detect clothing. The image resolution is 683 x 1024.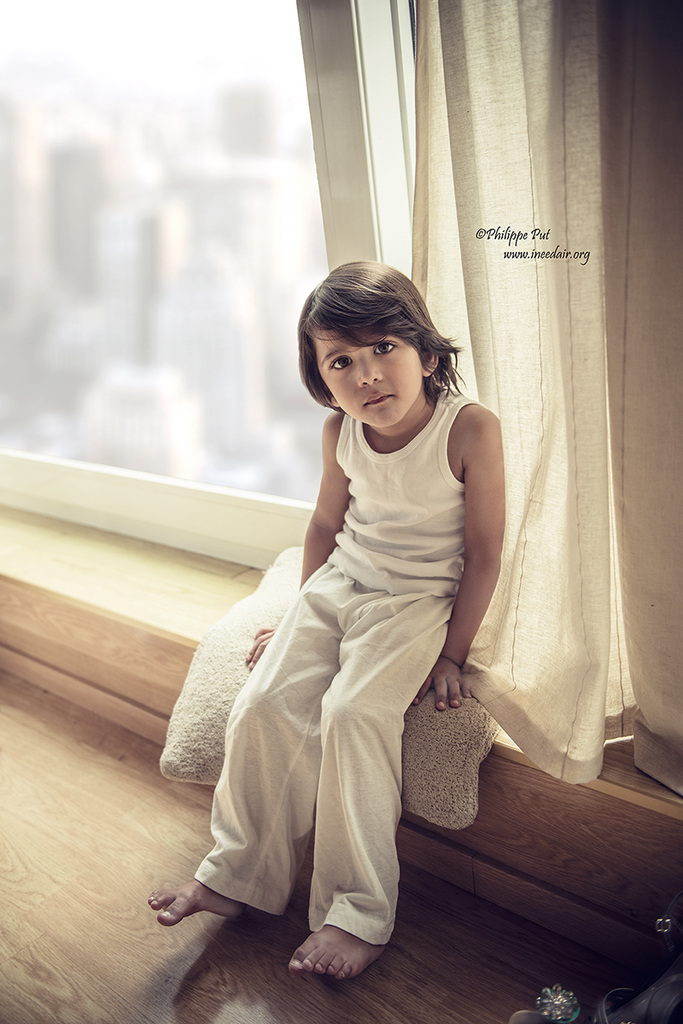
box(189, 364, 510, 911).
